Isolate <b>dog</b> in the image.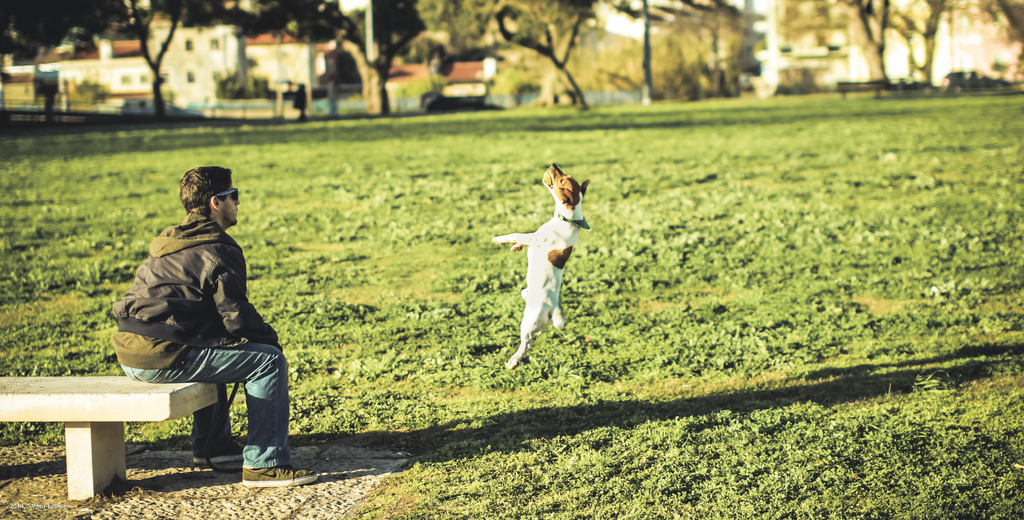
Isolated region: locate(488, 160, 591, 374).
